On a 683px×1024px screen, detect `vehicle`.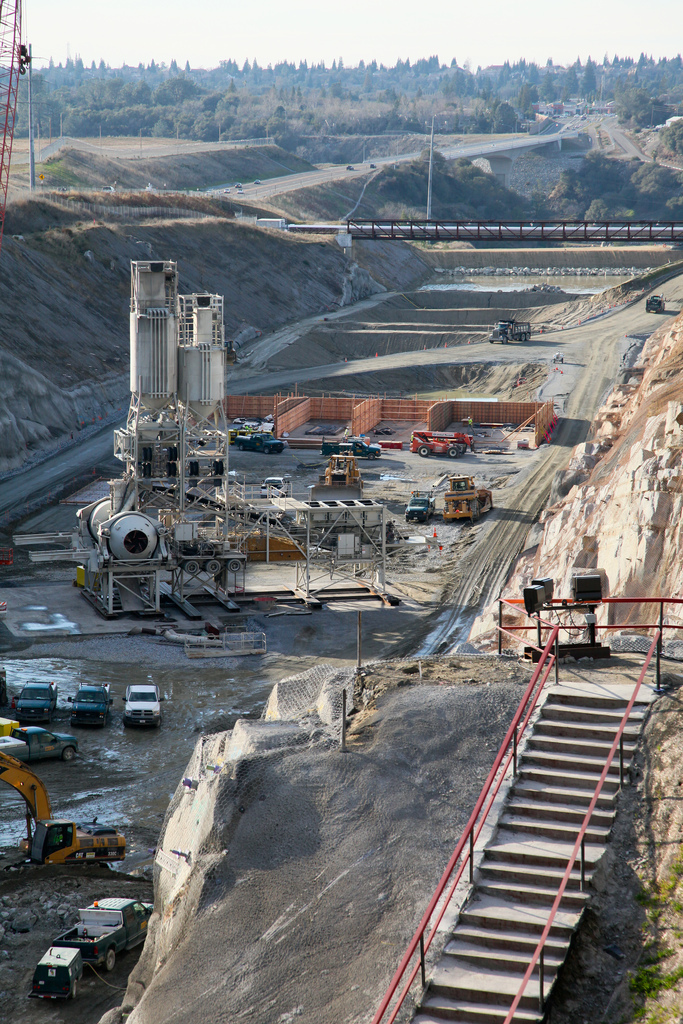
box=[235, 429, 249, 448].
